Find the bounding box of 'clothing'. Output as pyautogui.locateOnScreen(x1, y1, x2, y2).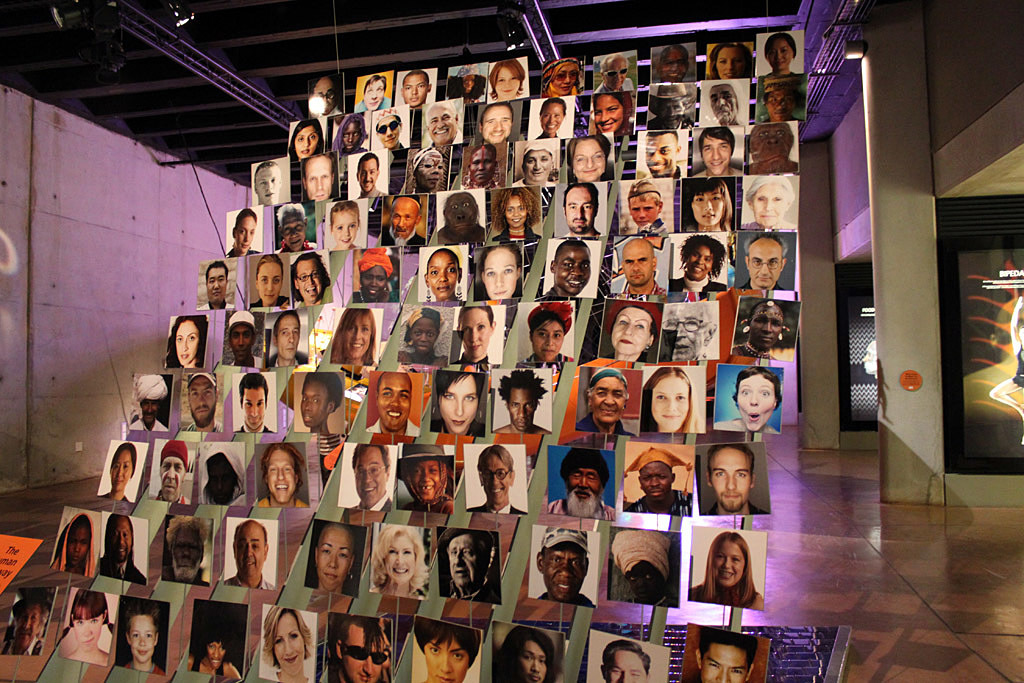
pyautogui.locateOnScreen(648, 114, 694, 130).
